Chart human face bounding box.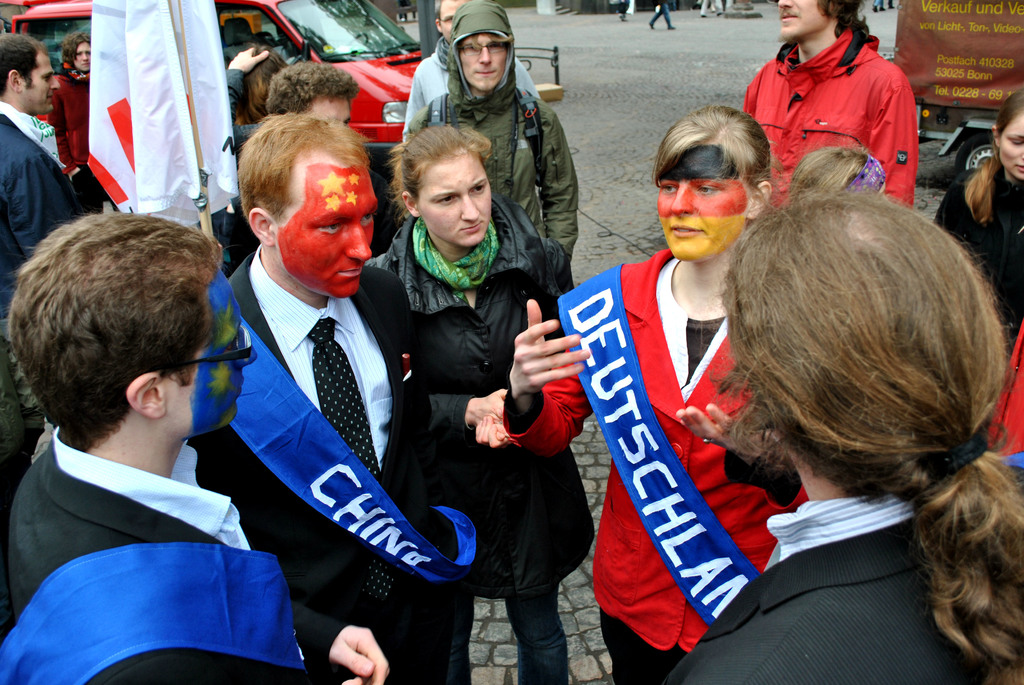
Charted: <bbox>22, 52, 58, 116</bbox>.
